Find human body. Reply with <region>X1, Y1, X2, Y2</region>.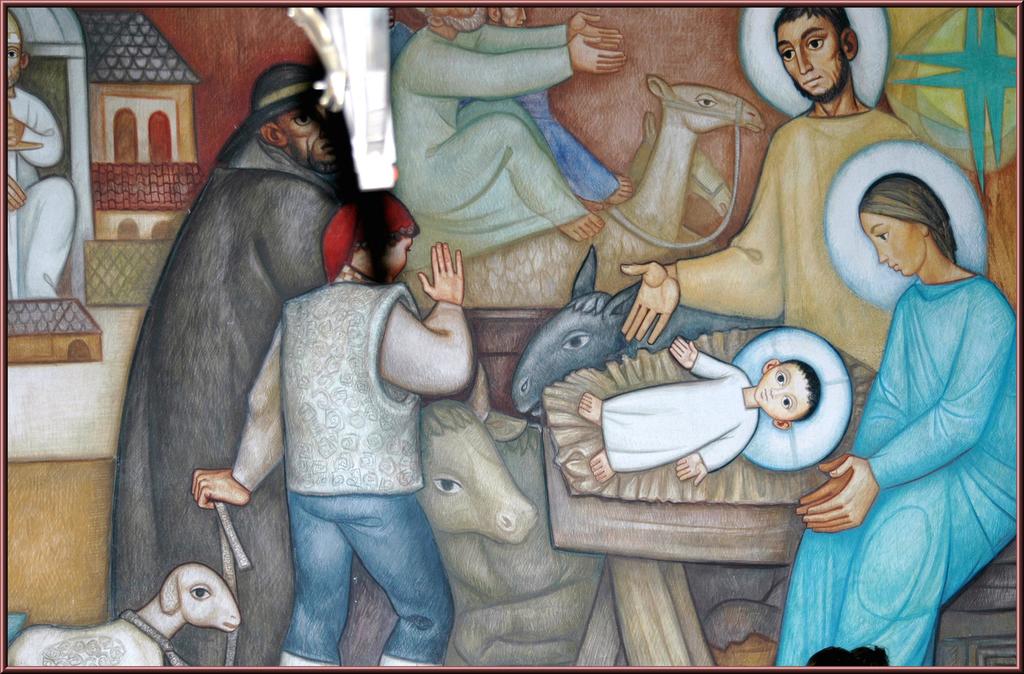
<region>587, 339, 820, 493</region>.
